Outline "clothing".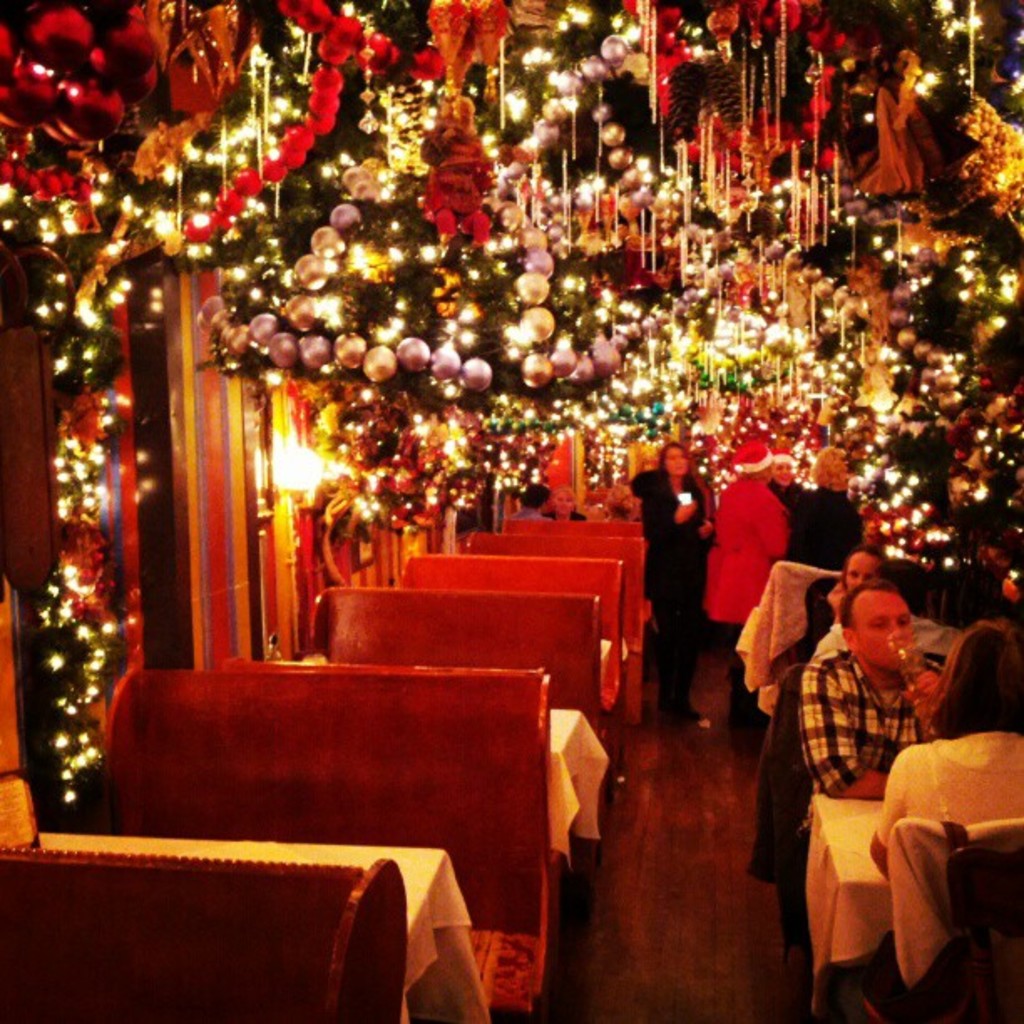
Outline: BBox(719, 462, 785, 745).
